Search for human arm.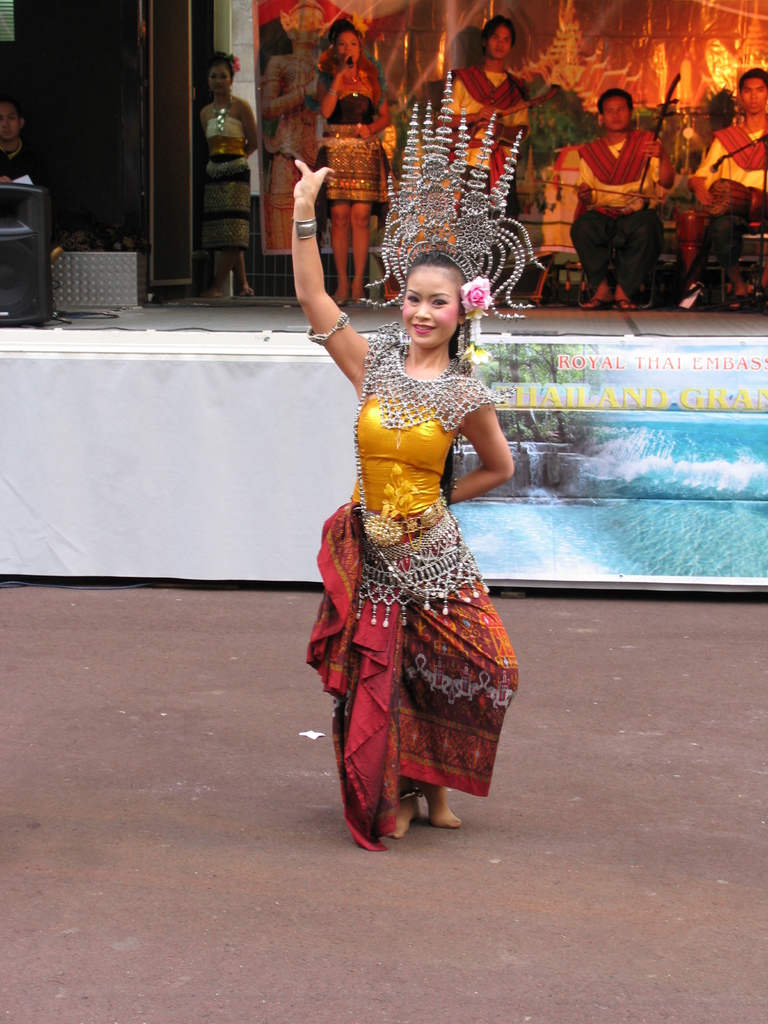
Found at region(284, 155, 372, 396).
